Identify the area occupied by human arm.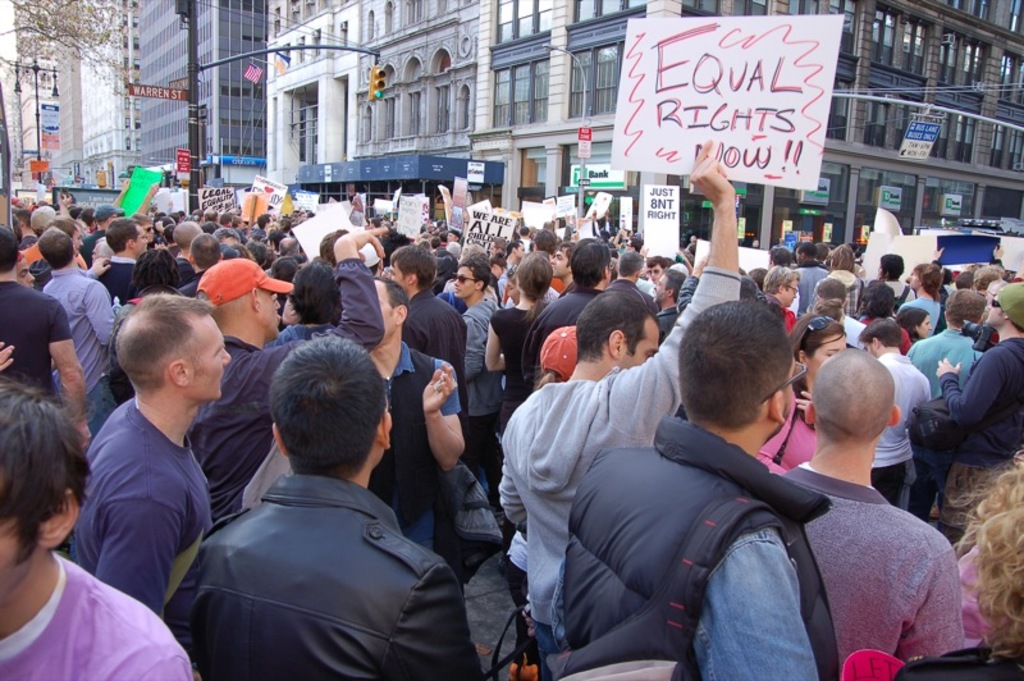
Area: x1=116 y1=653 x2=196 y2=680.
